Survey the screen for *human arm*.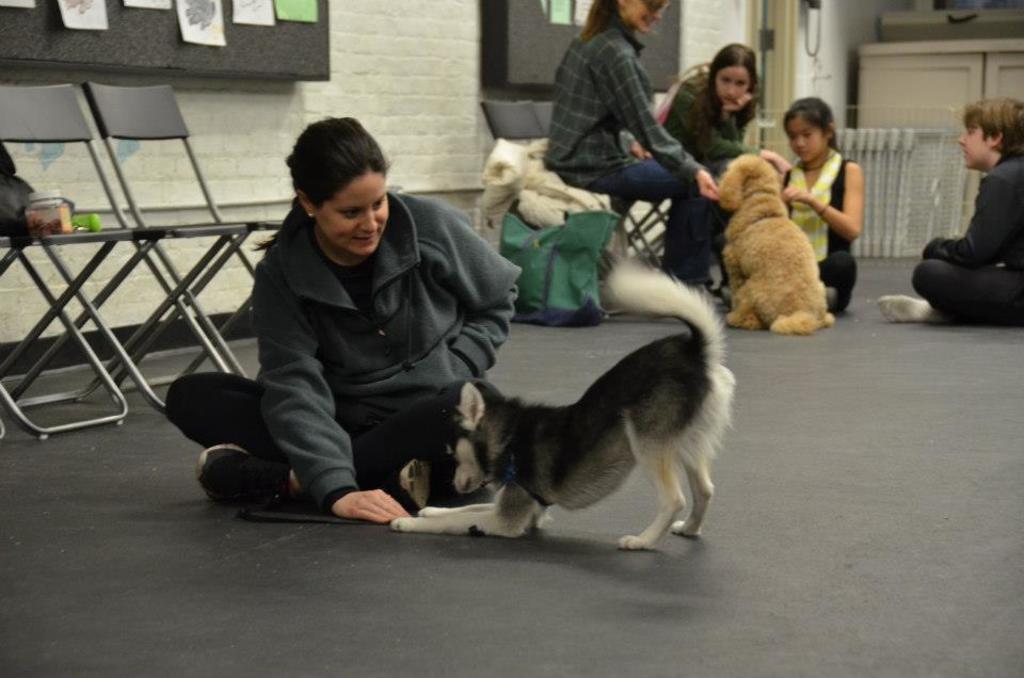
Survey found: {"left": 416, "top": 193, "right": 523, "bottom": 385}.
